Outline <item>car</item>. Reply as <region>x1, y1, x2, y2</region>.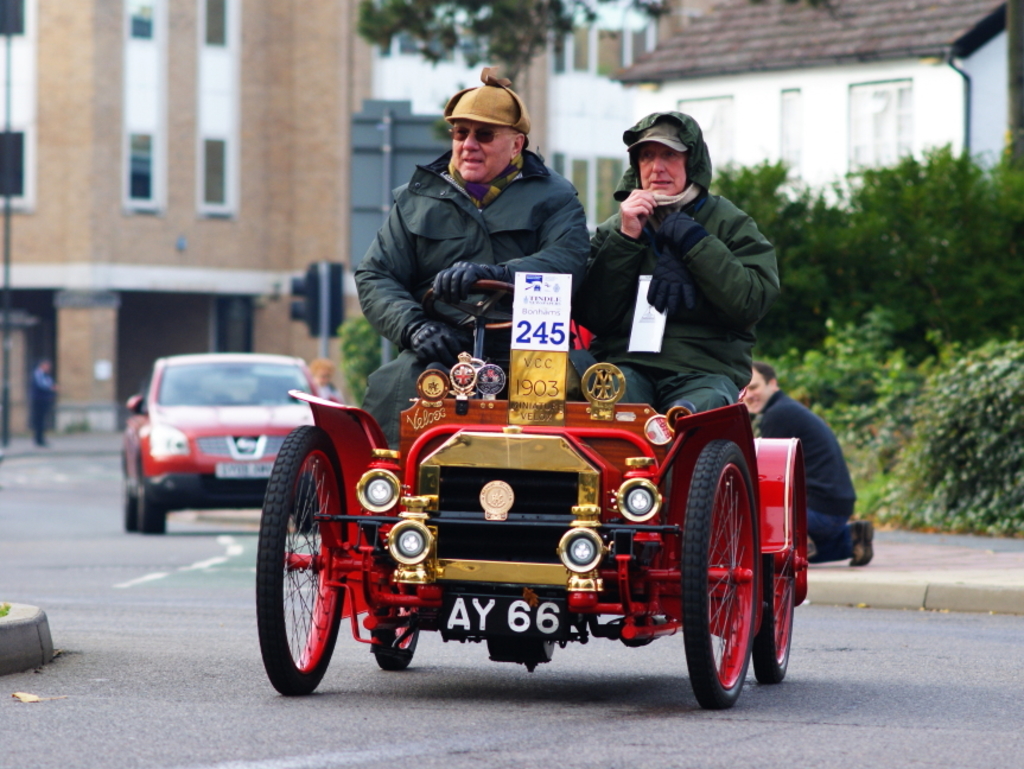
<region>253, 278, 810, 712</region>.
